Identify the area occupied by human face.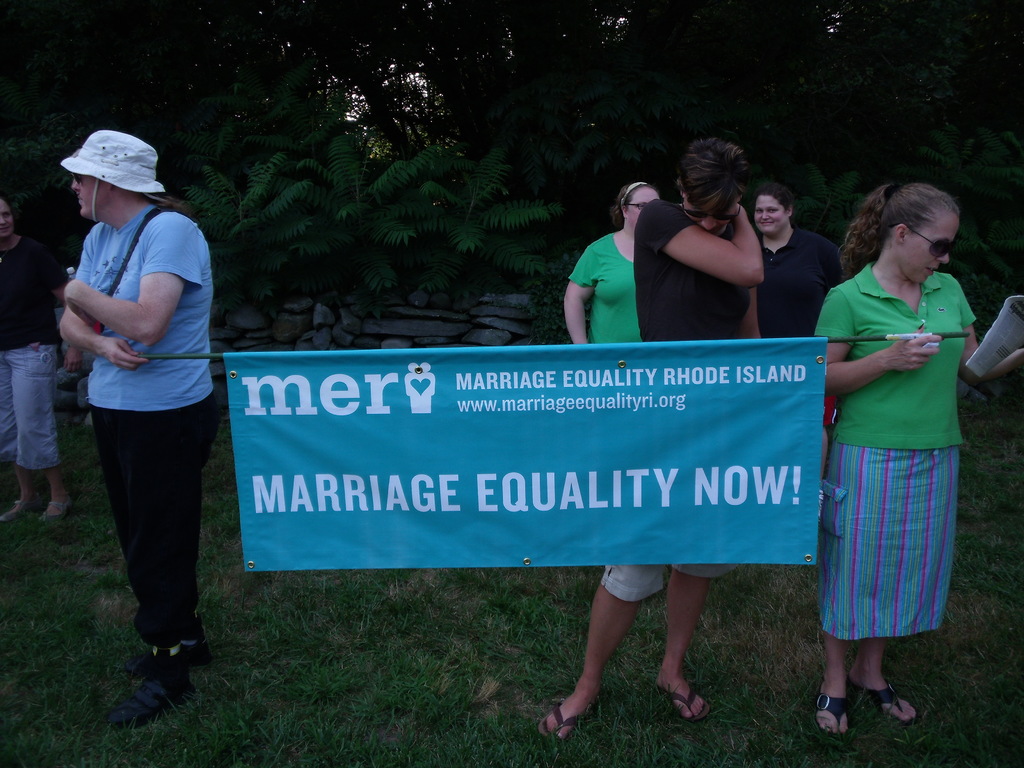
Area: detection(628, 187, 659, 225).
